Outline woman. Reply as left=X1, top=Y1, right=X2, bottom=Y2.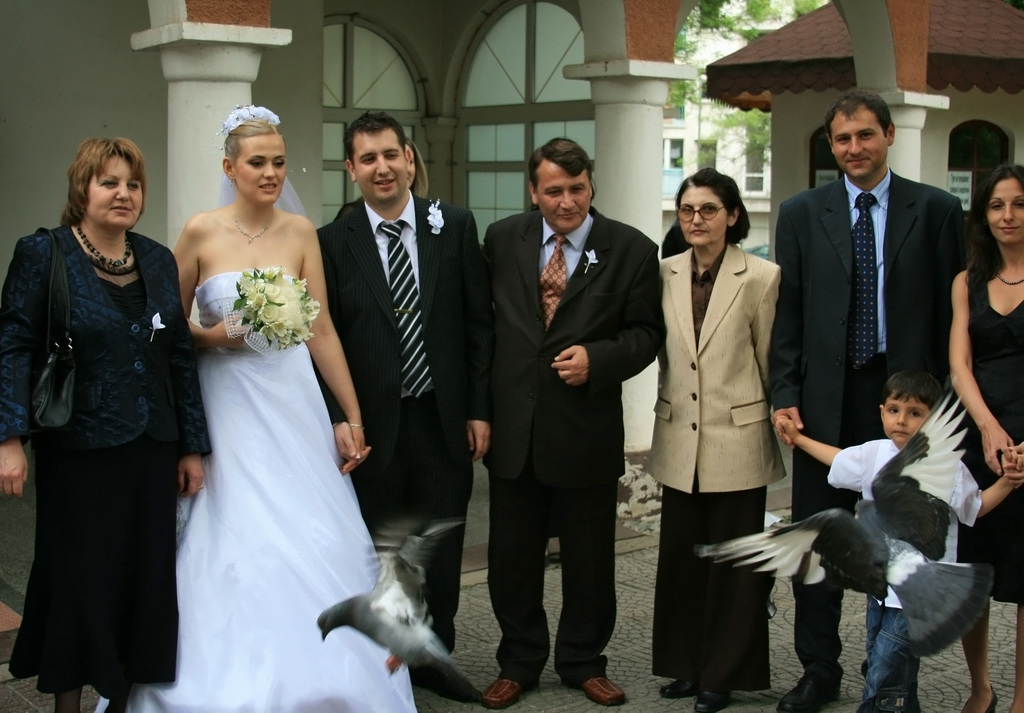
left=0, top=137, right=211, bottom=712.
